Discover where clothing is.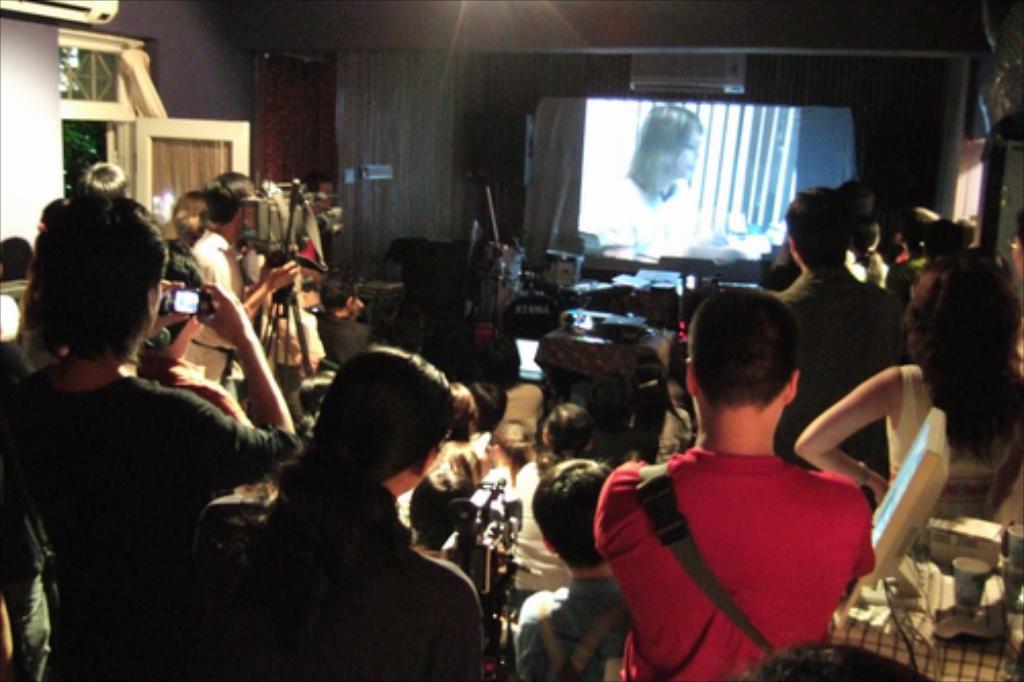
Discovered at 514 584 629 680.
